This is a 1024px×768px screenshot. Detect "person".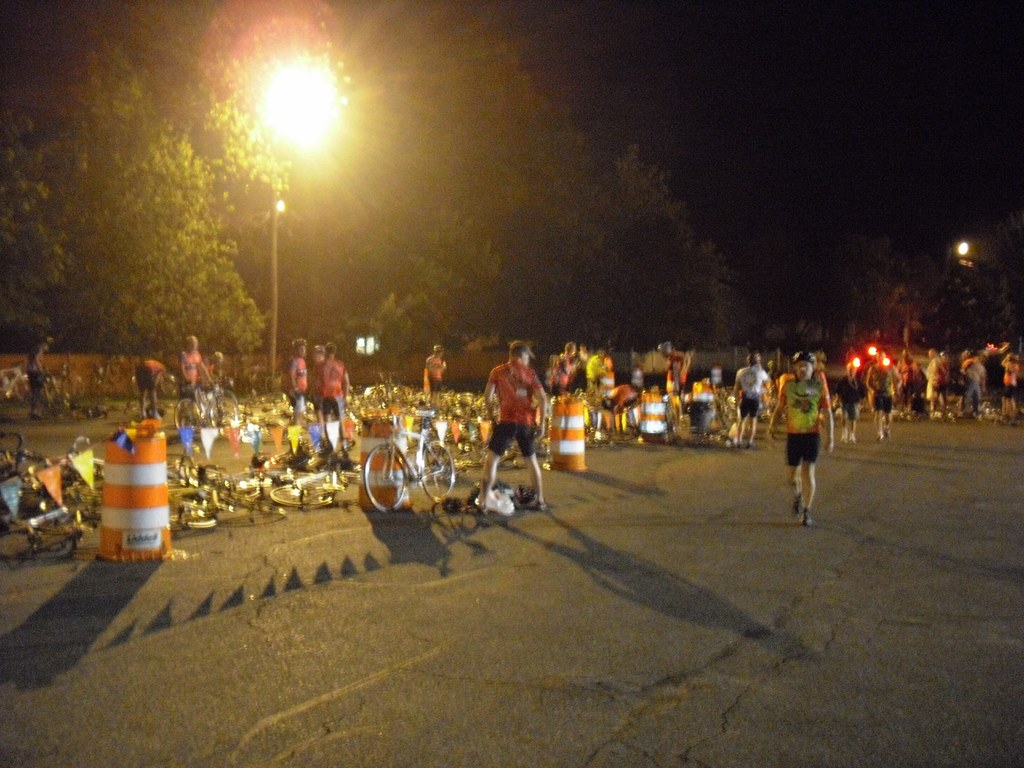
[left=205, top=348, right=228, bottom=394].
